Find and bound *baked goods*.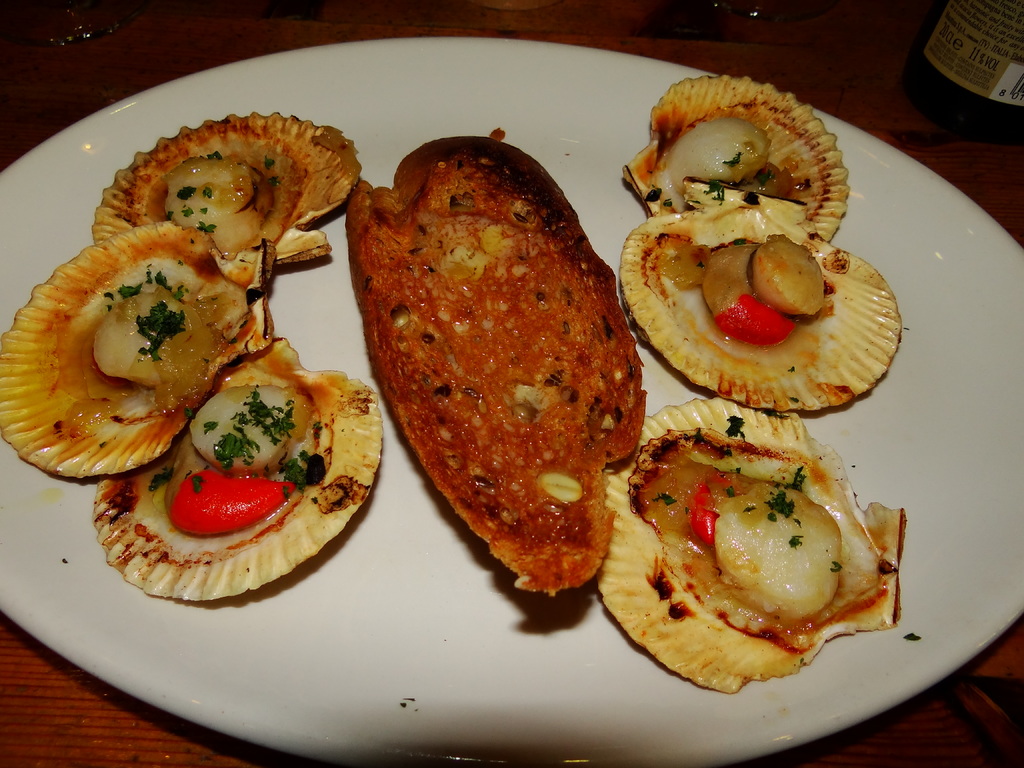
Bound: <box>344,138,652,599</box>.
